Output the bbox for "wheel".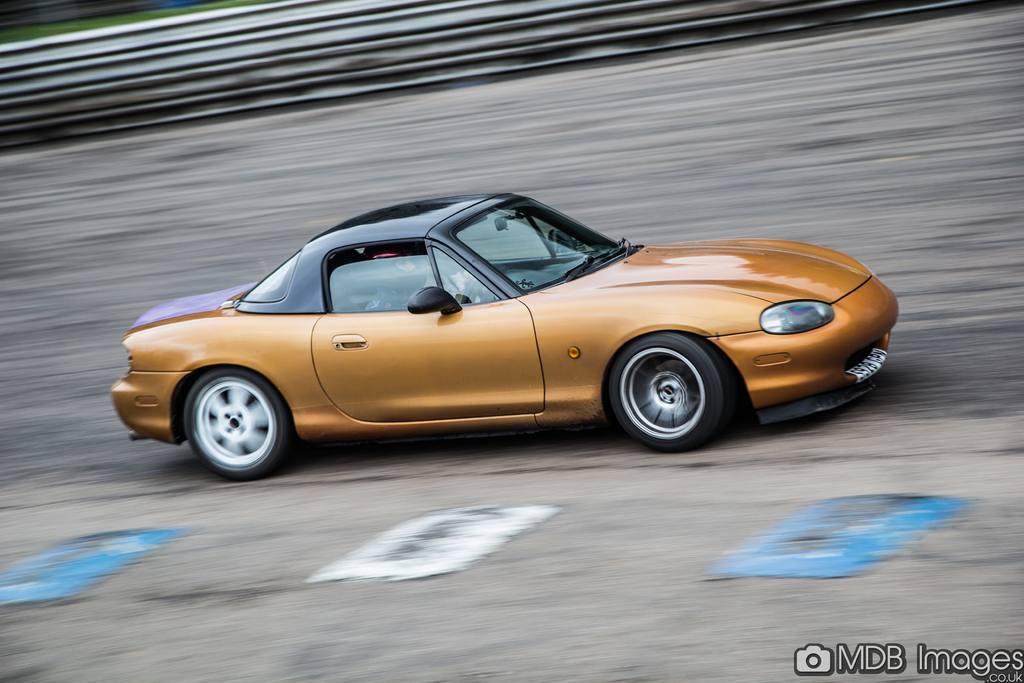
box(599, 324, 726, 452).
